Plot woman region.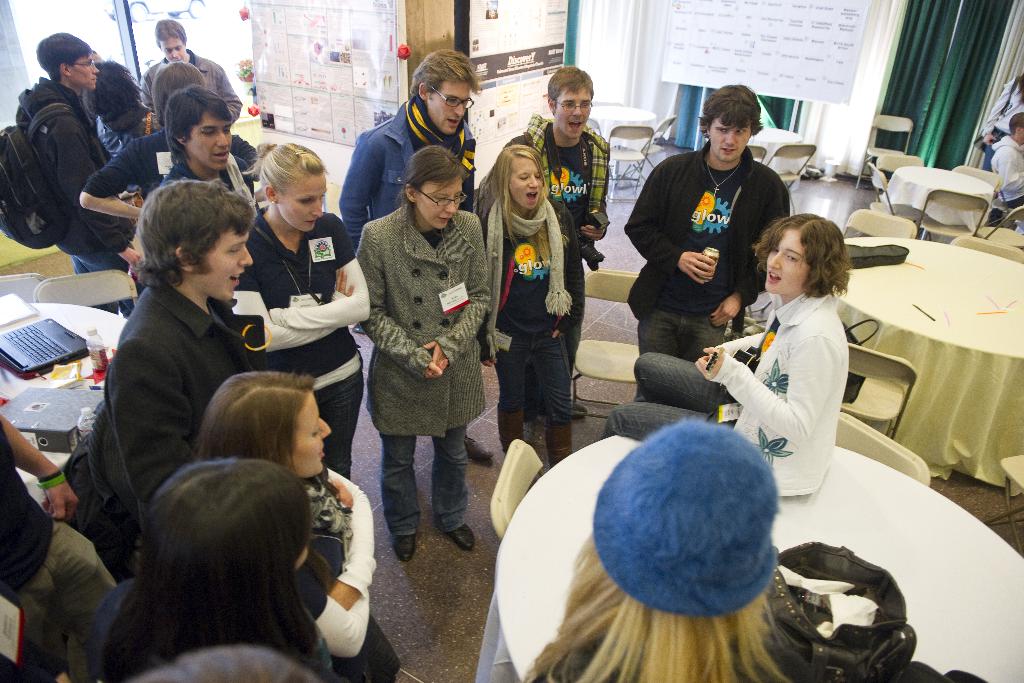
Plotted at left=367, top=143, right=493, bottom=554.
